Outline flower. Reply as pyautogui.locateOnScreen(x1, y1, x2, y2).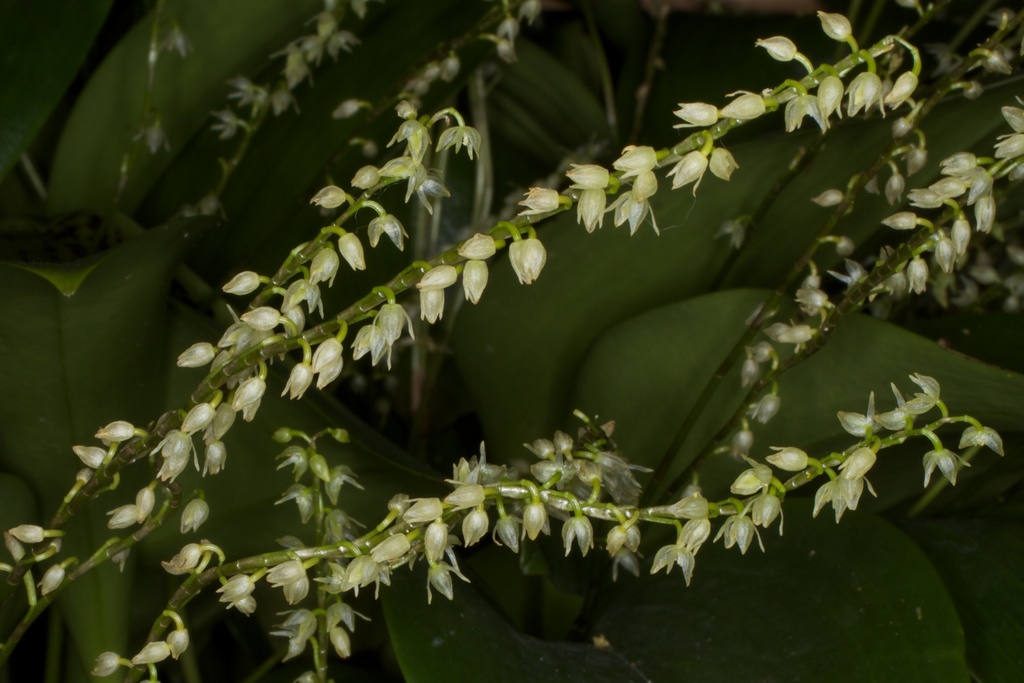
pyautogui.locateOnScreen(817, 74, 843, 117).
